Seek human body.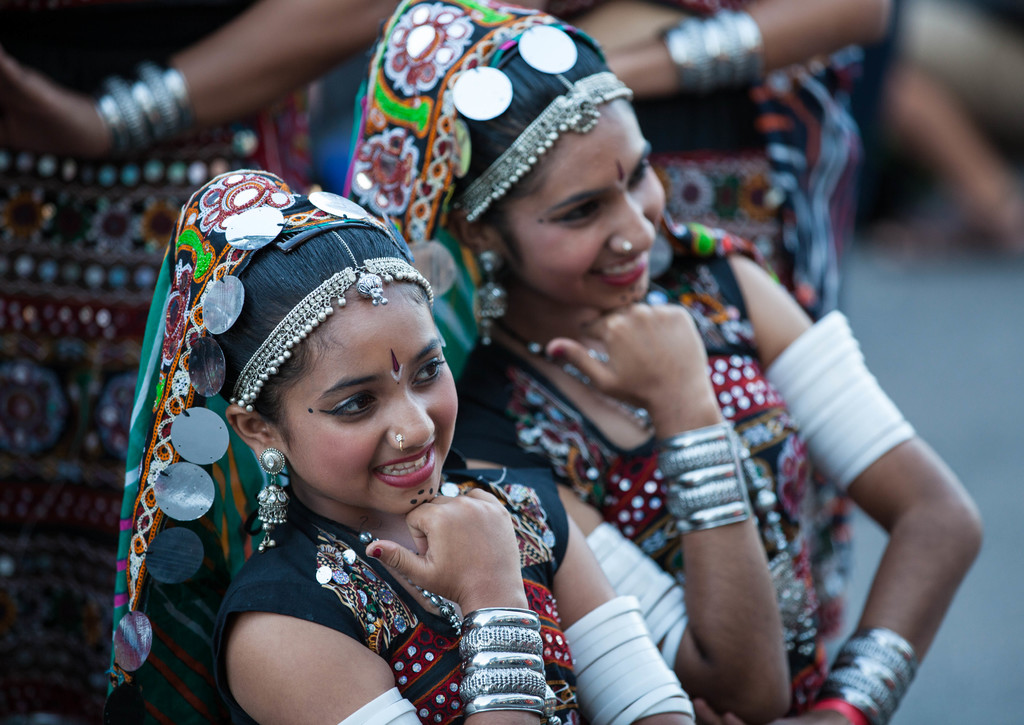
456:225:980:724.
